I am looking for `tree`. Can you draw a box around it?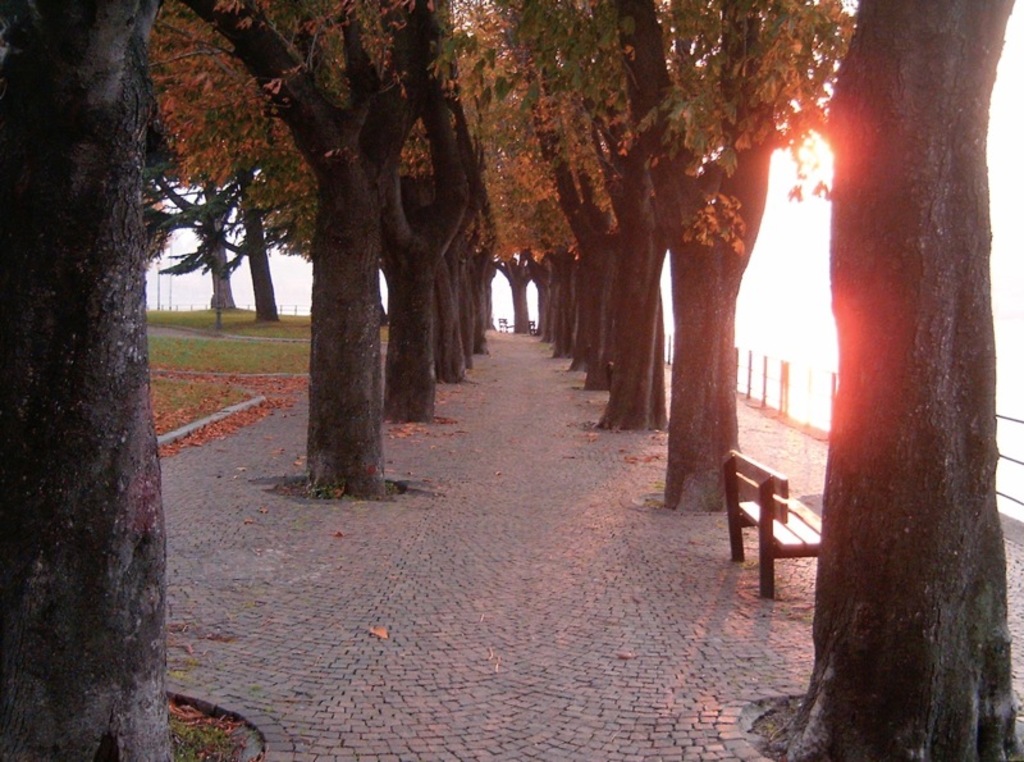
Sure, the bounding box is bbox=(8, 23, 204, 712).
